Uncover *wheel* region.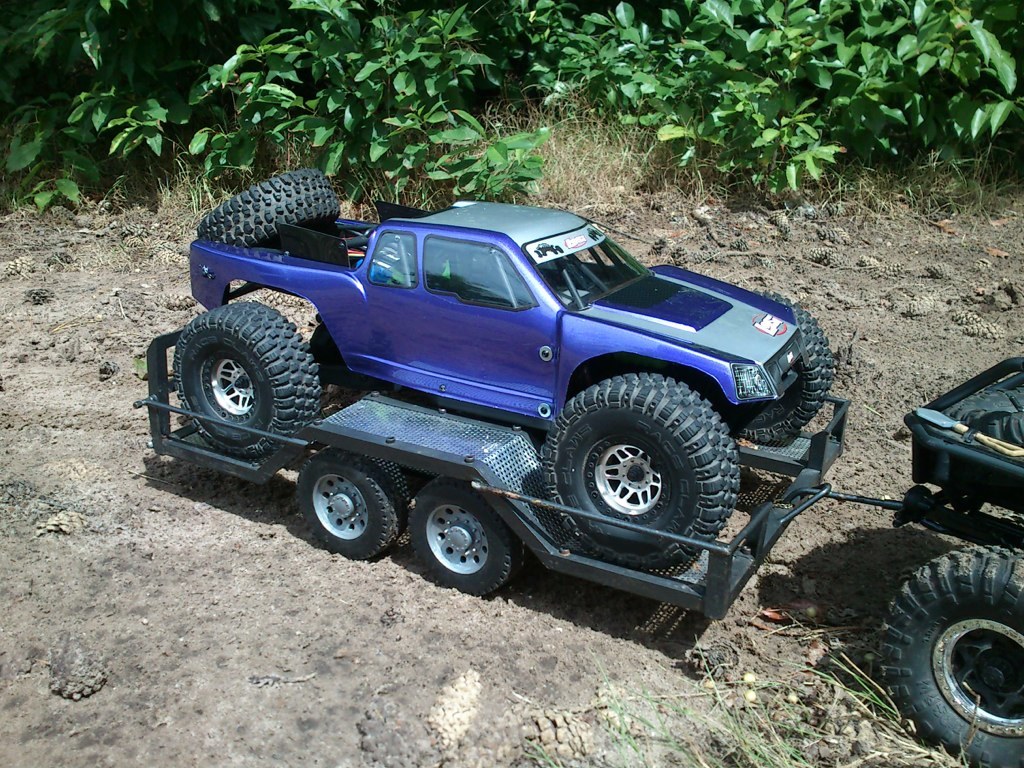
Uncovered: [408, 474, 530, 598].
